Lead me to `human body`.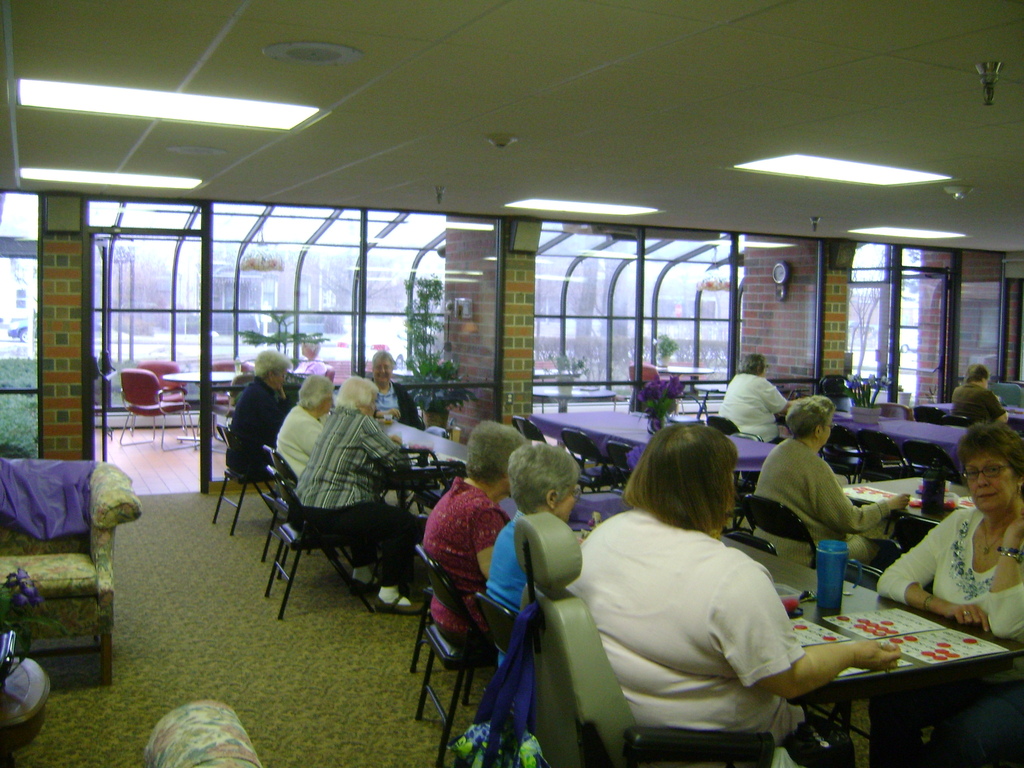
Lead to 760,408,889,595.
